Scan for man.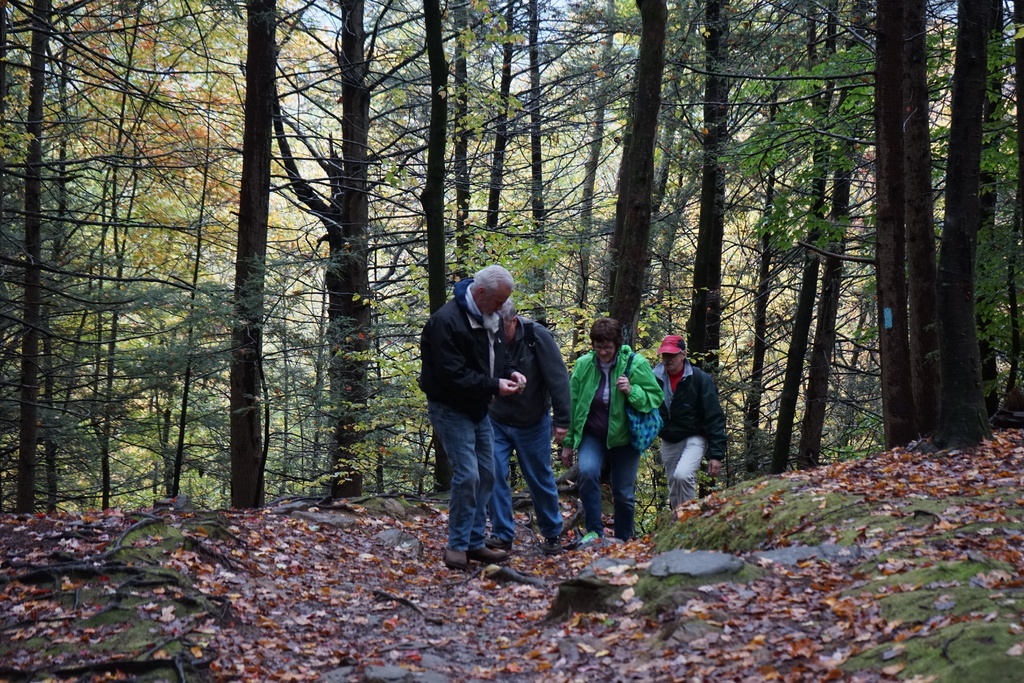
Scan result: rect(492, 302, 566, 551).
